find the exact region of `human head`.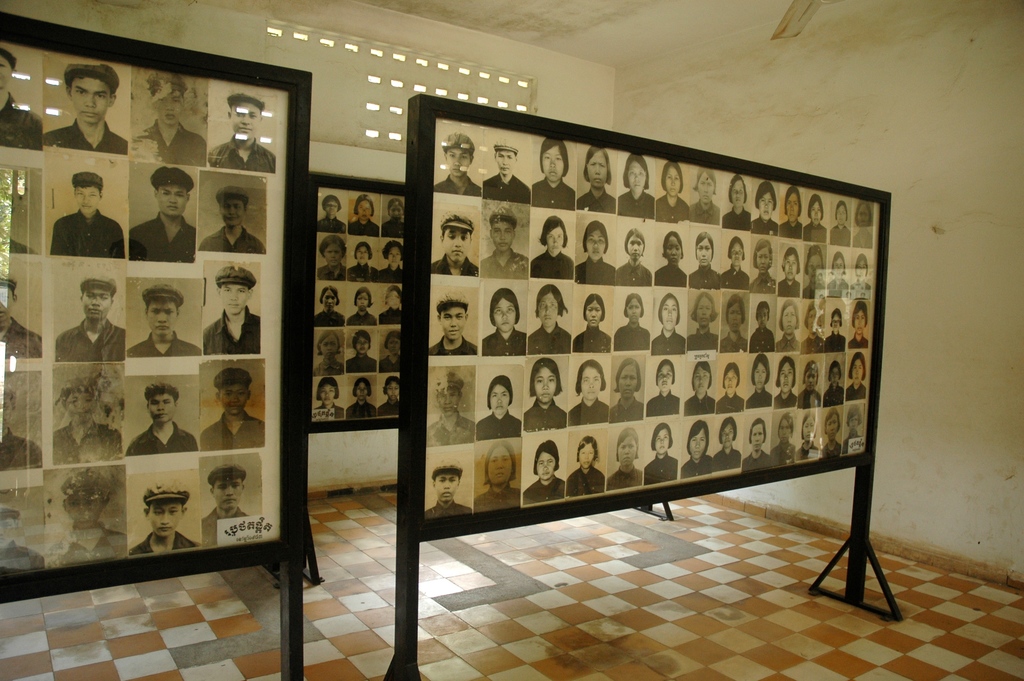
Exact region: x1=855, y1=203, x2=872, y2=224.
